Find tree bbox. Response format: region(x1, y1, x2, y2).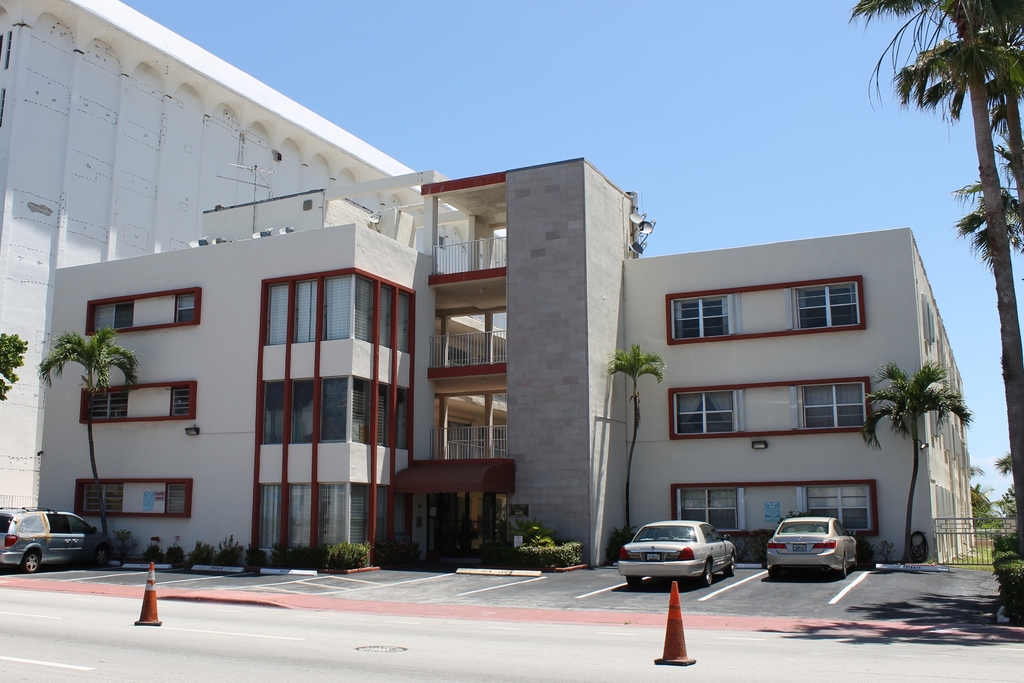
region(868, 319, 975, 564).
